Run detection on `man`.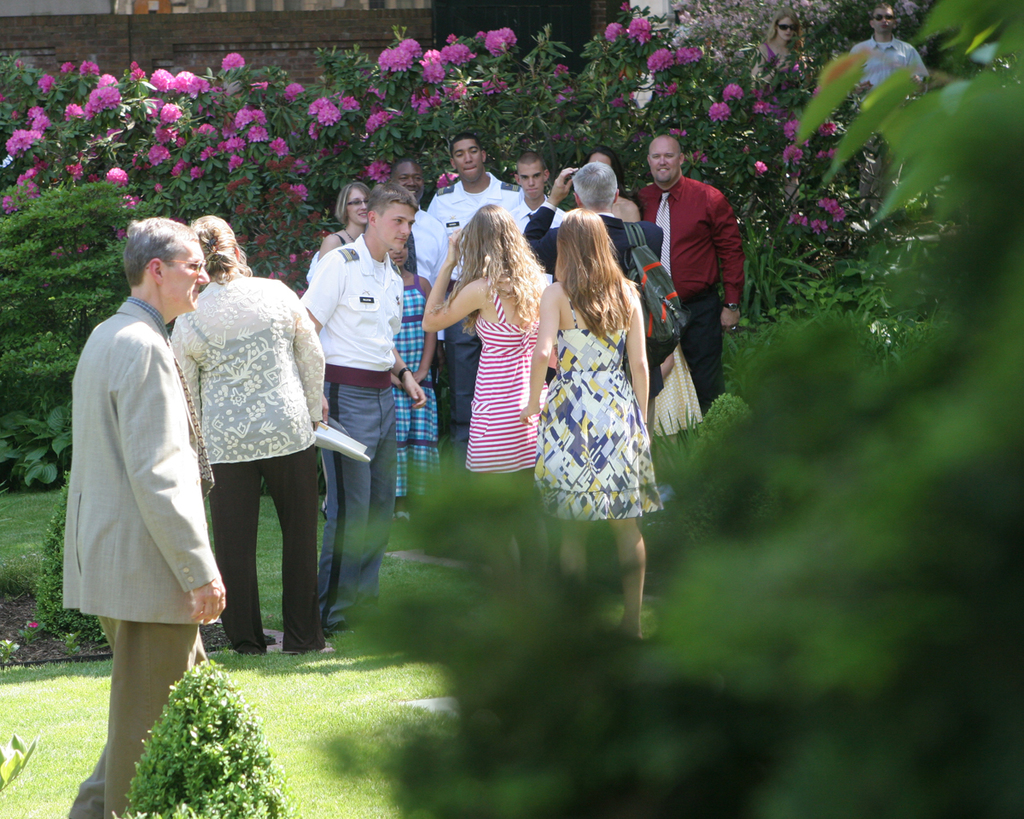
Result: 506, 151, 565, 235.
